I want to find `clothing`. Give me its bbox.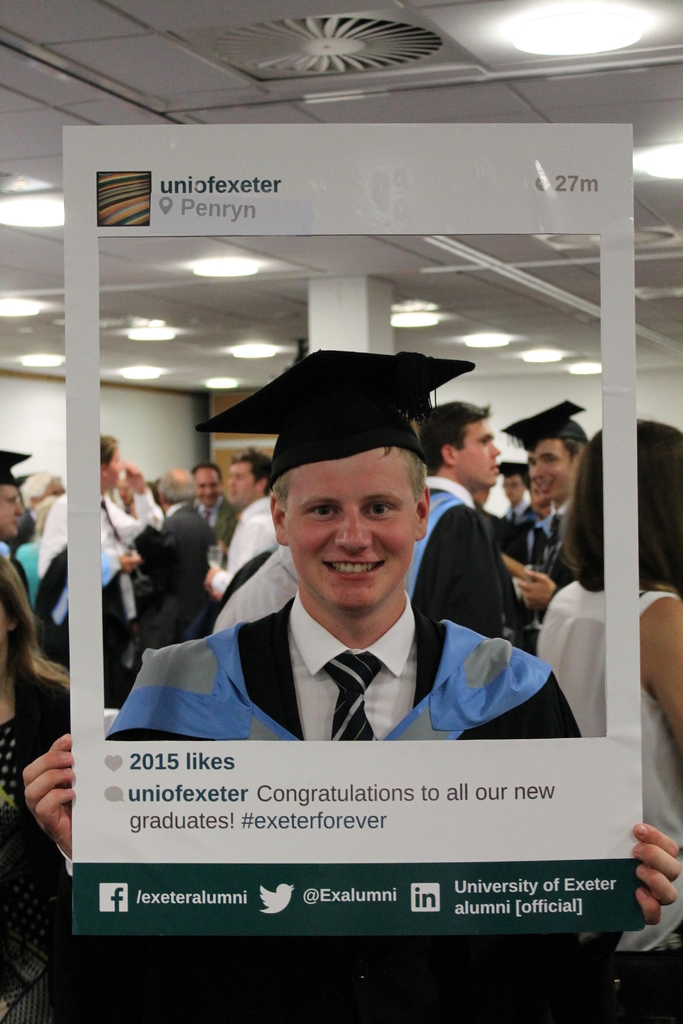
[504, 572, 682, 965].
